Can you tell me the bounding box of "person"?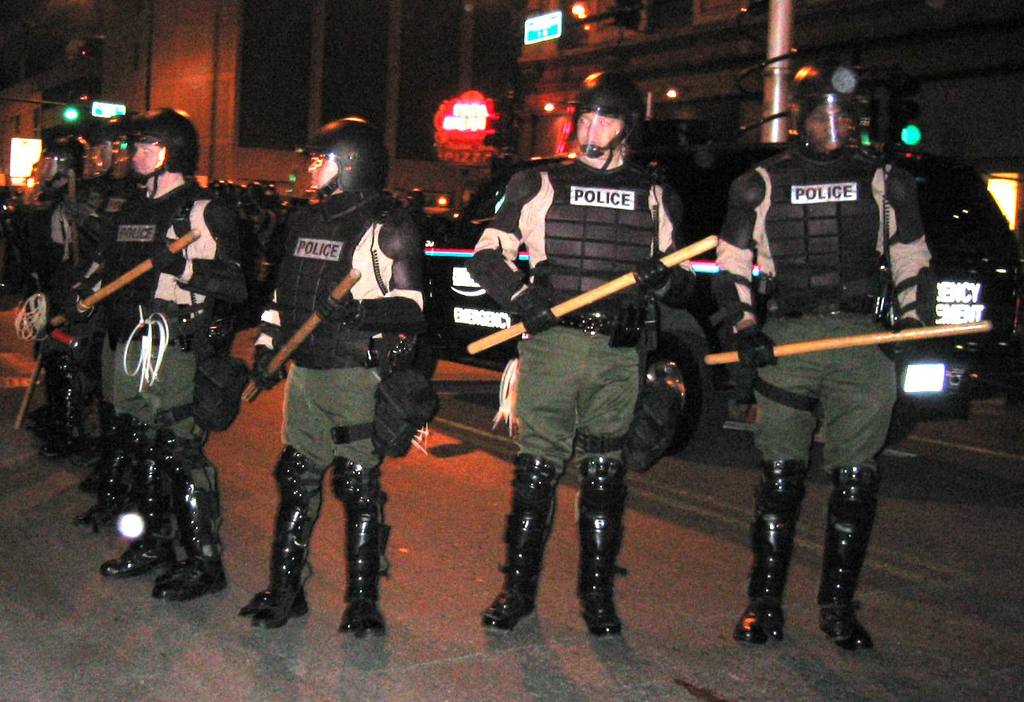
{"left": 55, "top": 122, "right": 111, "bottom": 456}.
